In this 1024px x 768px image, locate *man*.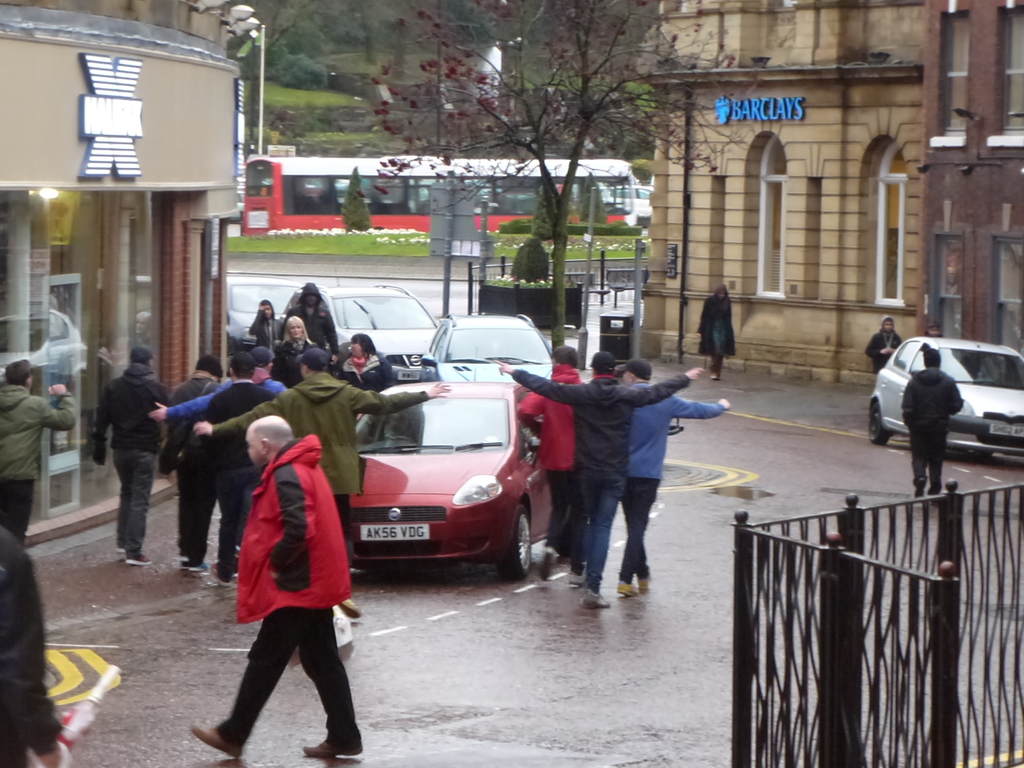
Bounding box: 202/349/436/627.
